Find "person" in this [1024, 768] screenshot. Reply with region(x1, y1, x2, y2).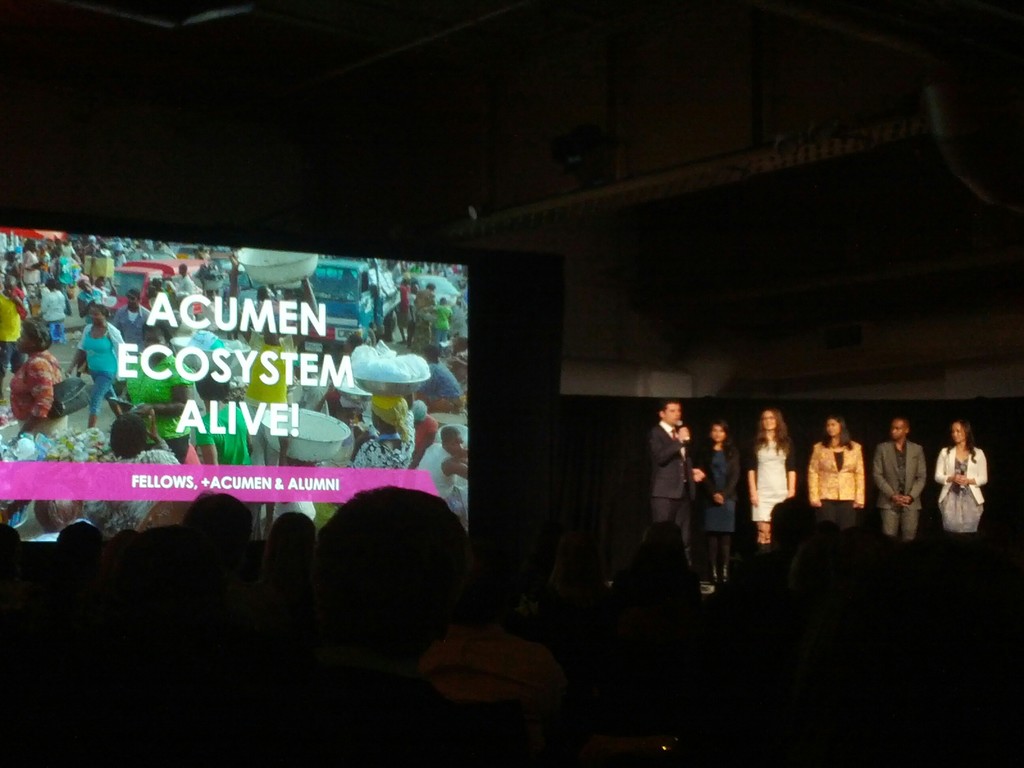
region(118, 329, 195, 460).
